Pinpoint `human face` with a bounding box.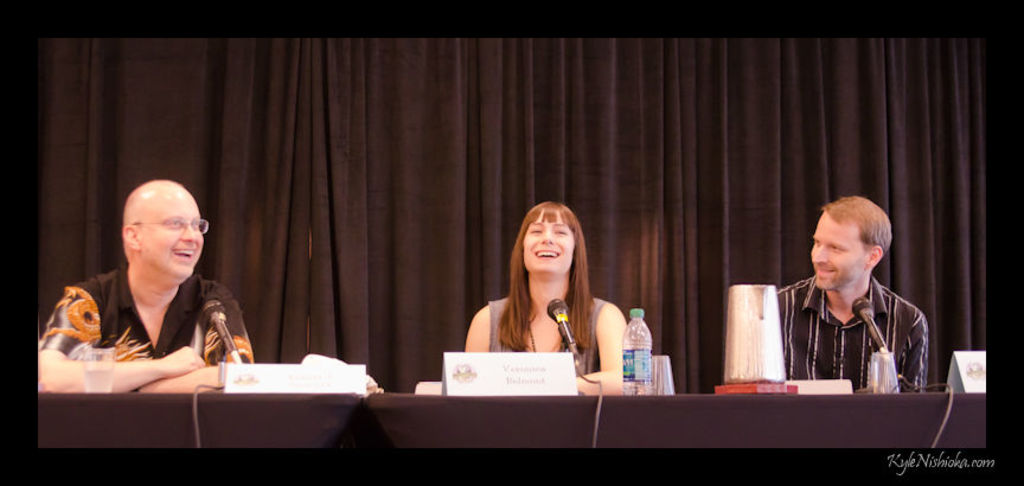
[x1=140, y1=191, x2=206, y2=280].
